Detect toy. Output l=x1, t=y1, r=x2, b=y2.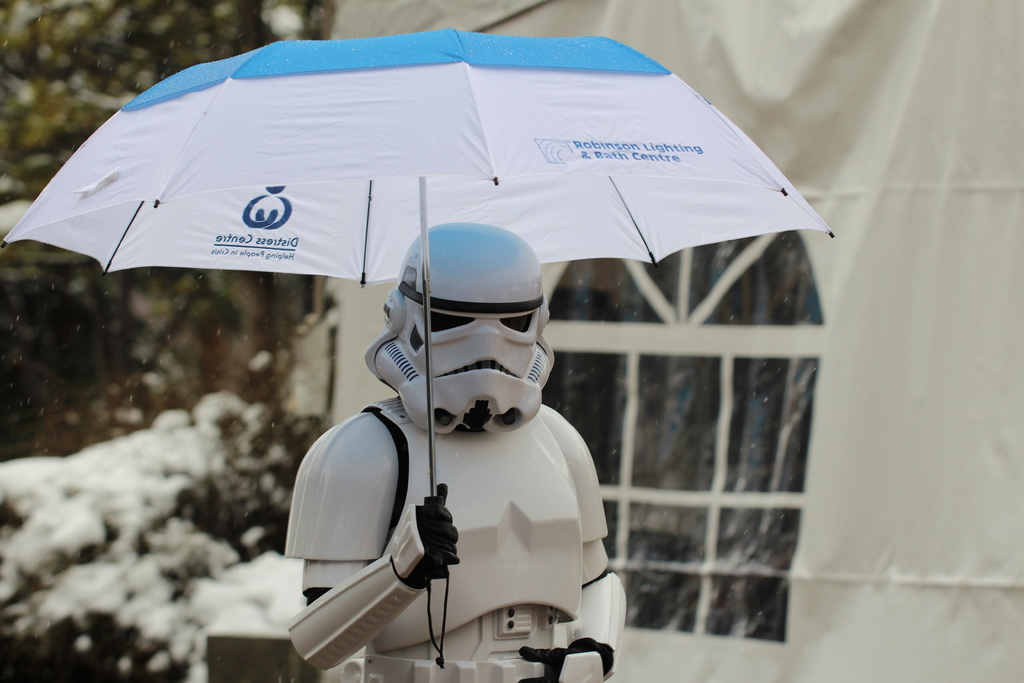
l=247, t=237, r=637, b=675.
